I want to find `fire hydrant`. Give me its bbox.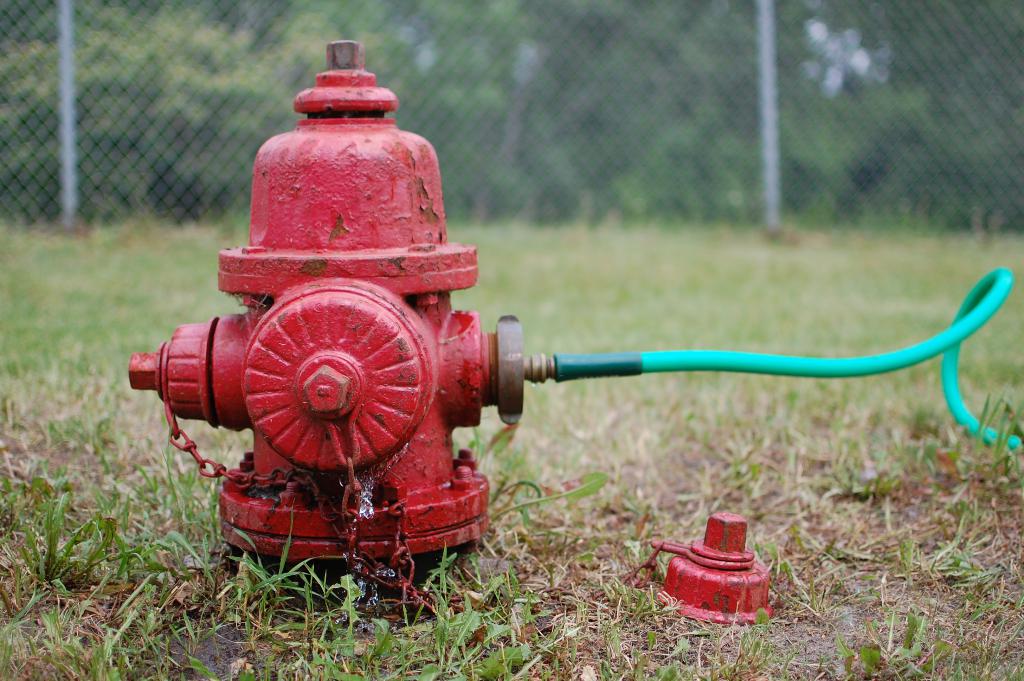
box(129, 42, 558, 606).
